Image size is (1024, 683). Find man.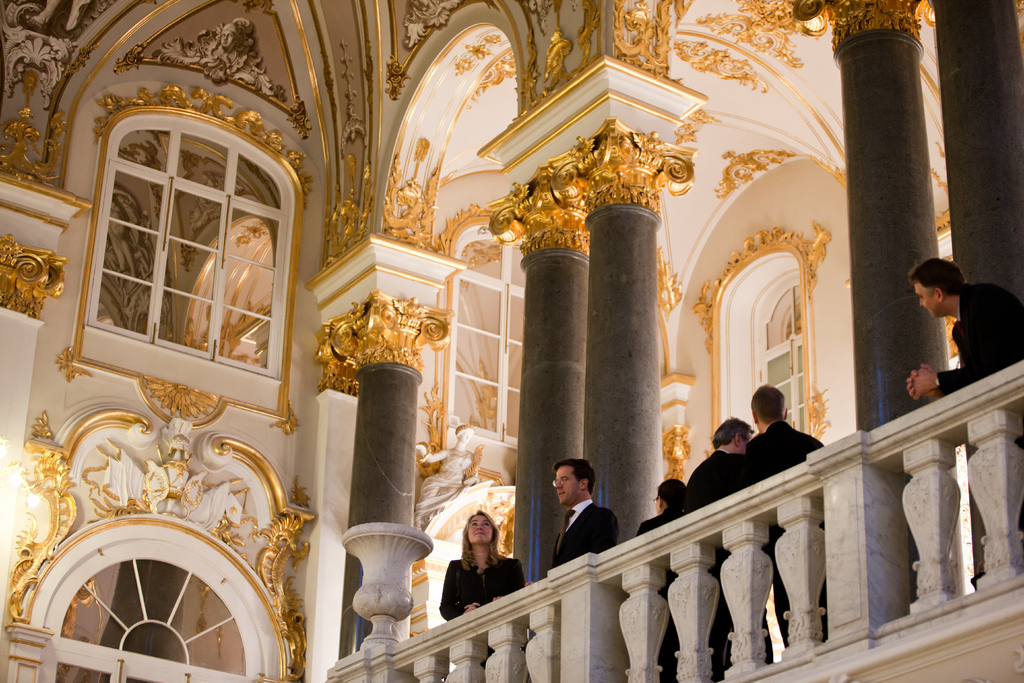
[684,415,757,682].
